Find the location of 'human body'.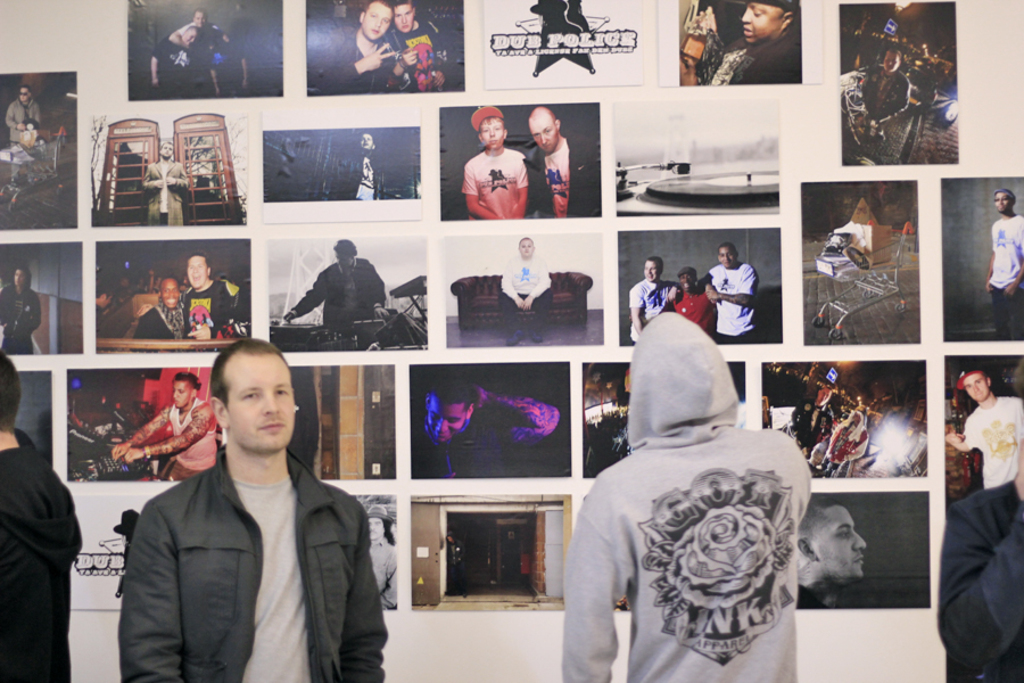
Location: 983,190,1023,345.
